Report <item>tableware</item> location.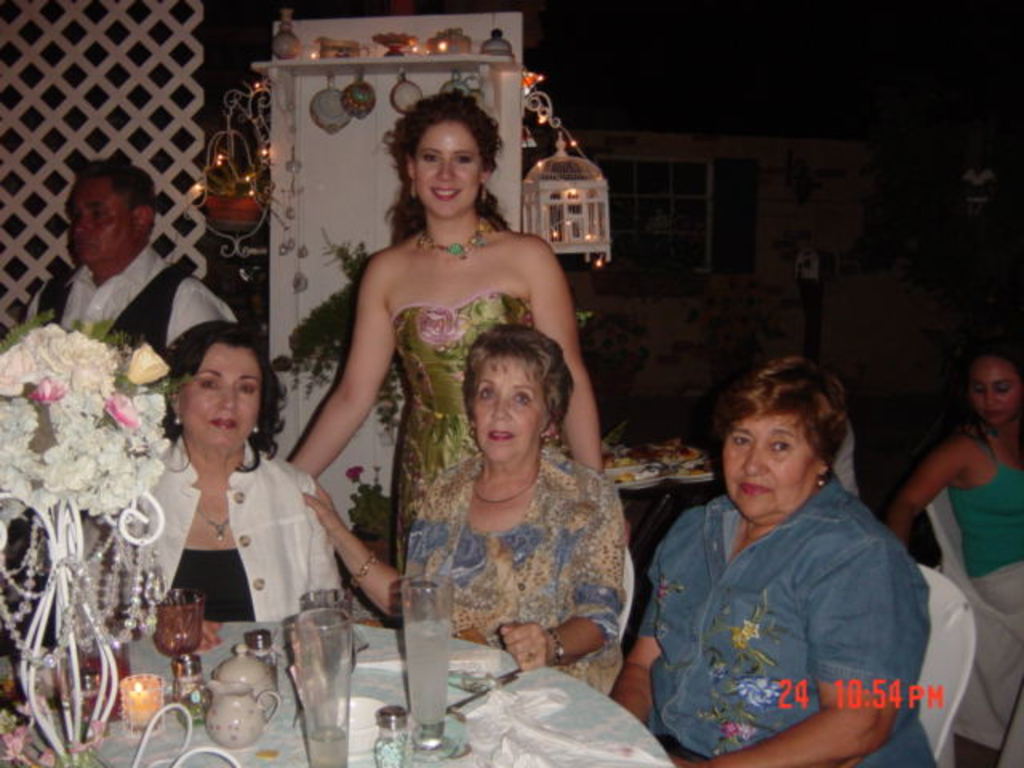
Report: bbox(446, 675, 523, 720).
